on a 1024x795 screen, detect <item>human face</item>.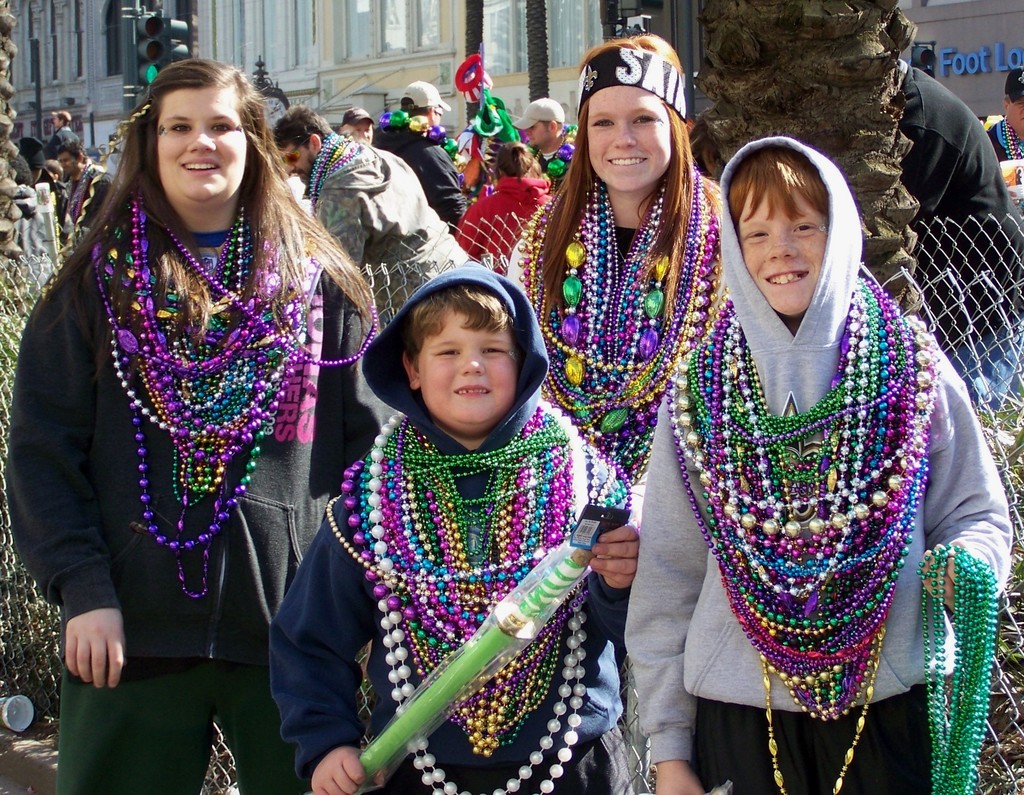
<bbox>276, 140, 322, 183</bbox>.
